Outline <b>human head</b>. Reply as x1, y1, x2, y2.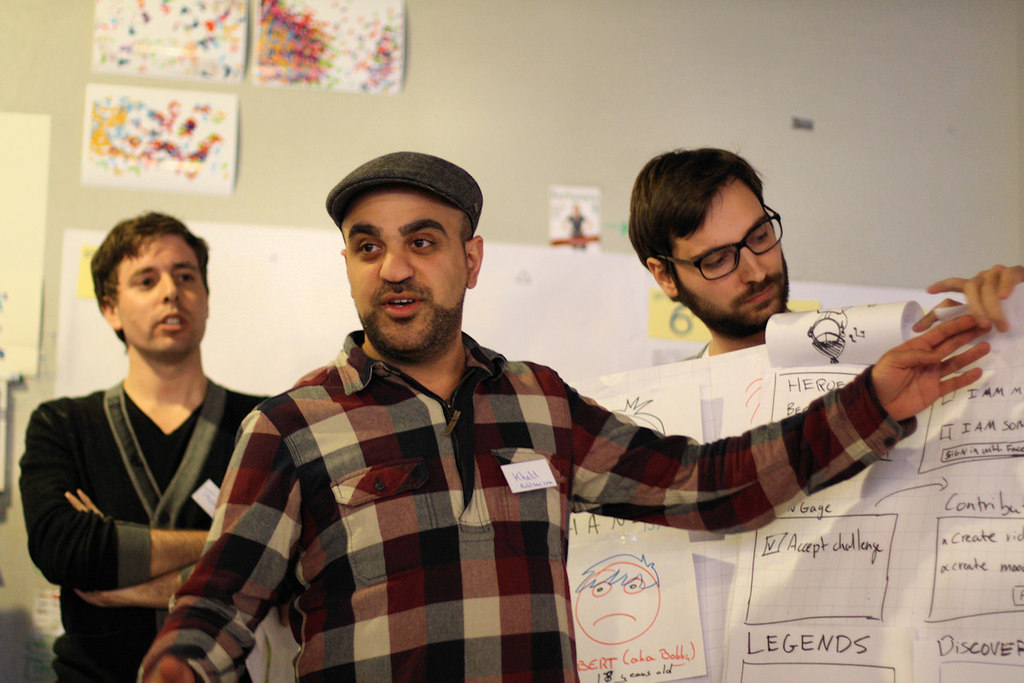
342, 157, 520, 360.
